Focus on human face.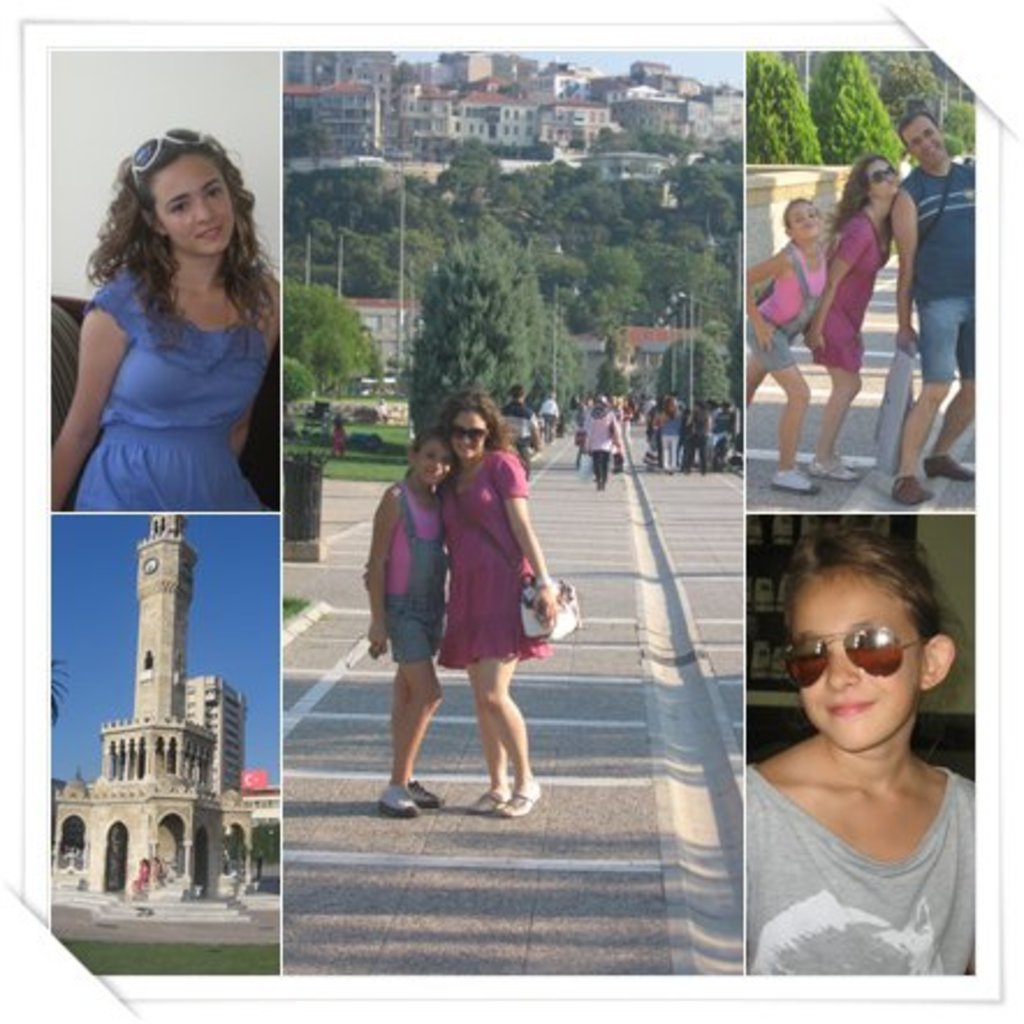
Focused at <bbox>788, 199, 815, 243</bbox>.
